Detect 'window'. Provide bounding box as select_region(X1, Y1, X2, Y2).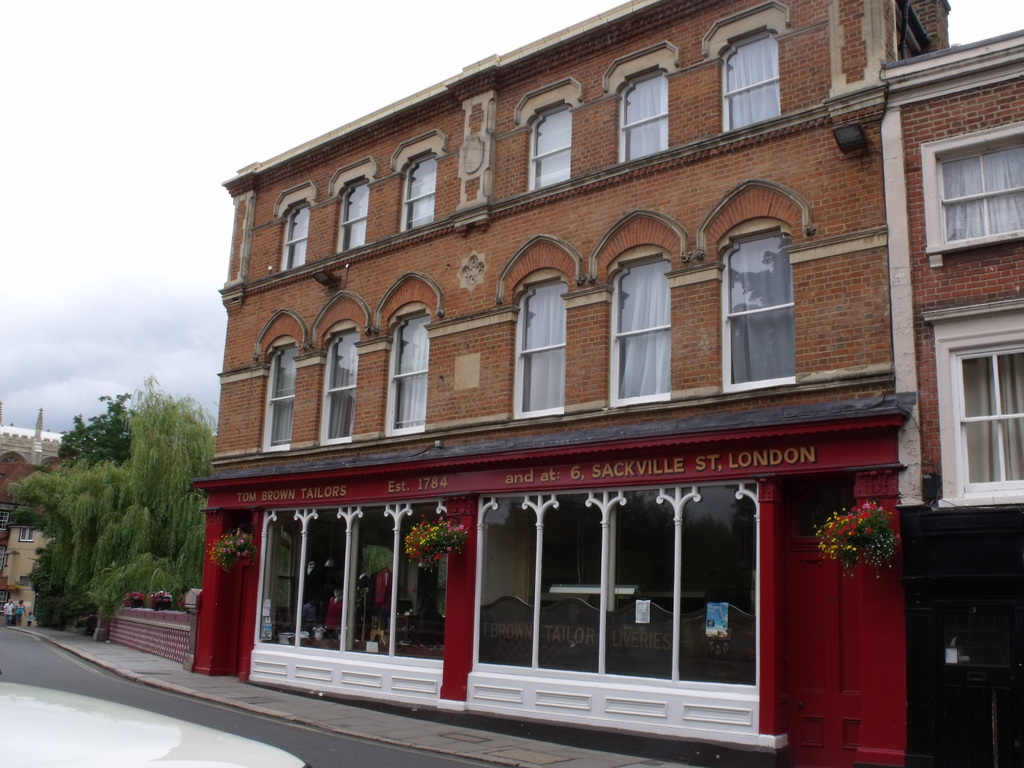
select_region(530, 110, 575, 193).
